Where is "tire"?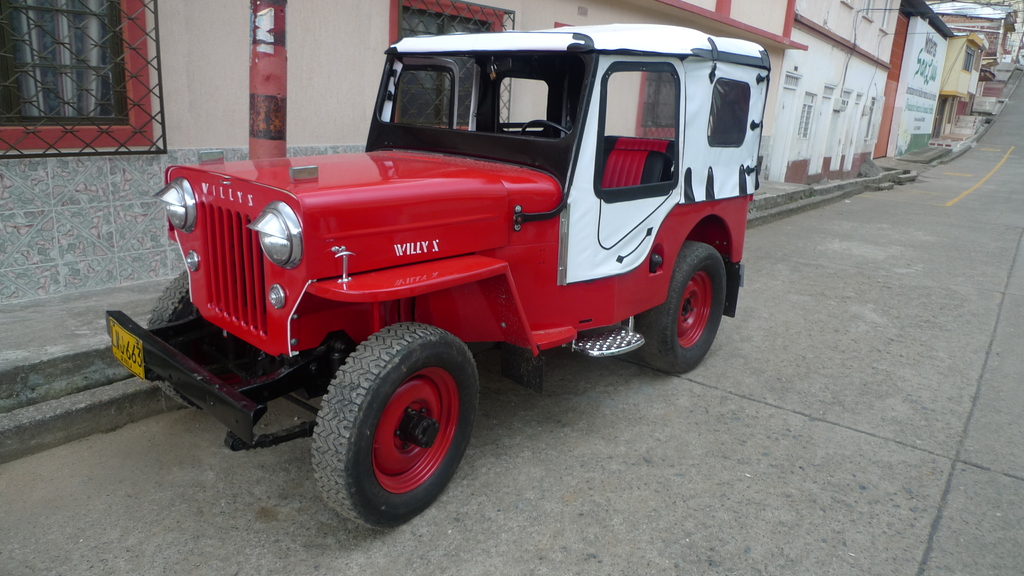
(x1=142, y1=267, x2=206, y2=414).
